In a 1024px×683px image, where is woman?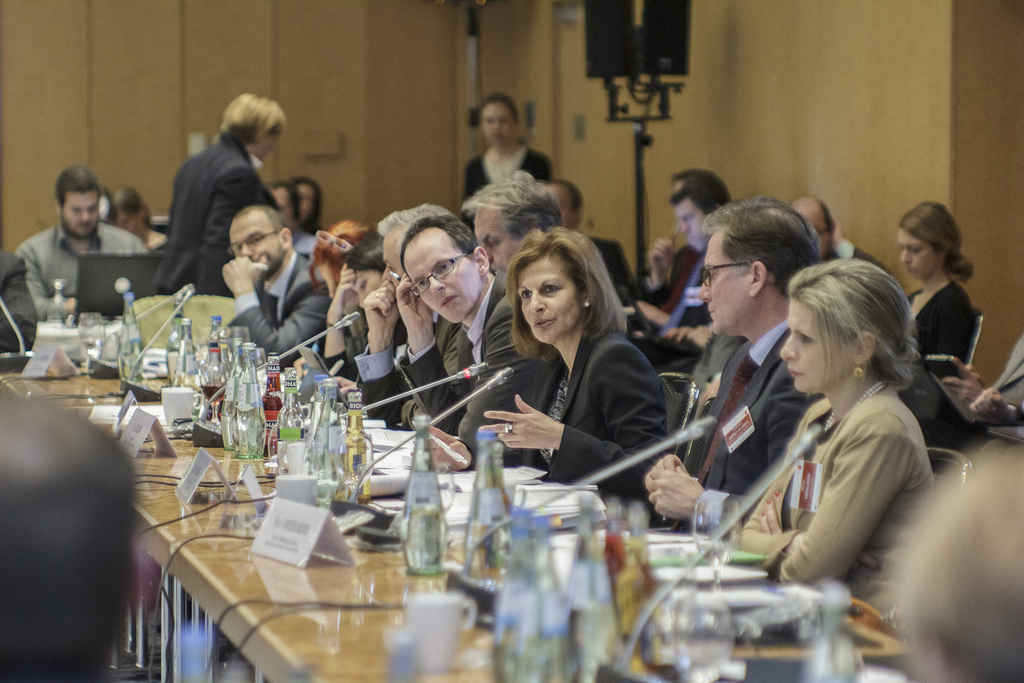
rect(290, 179, 328, 246).
